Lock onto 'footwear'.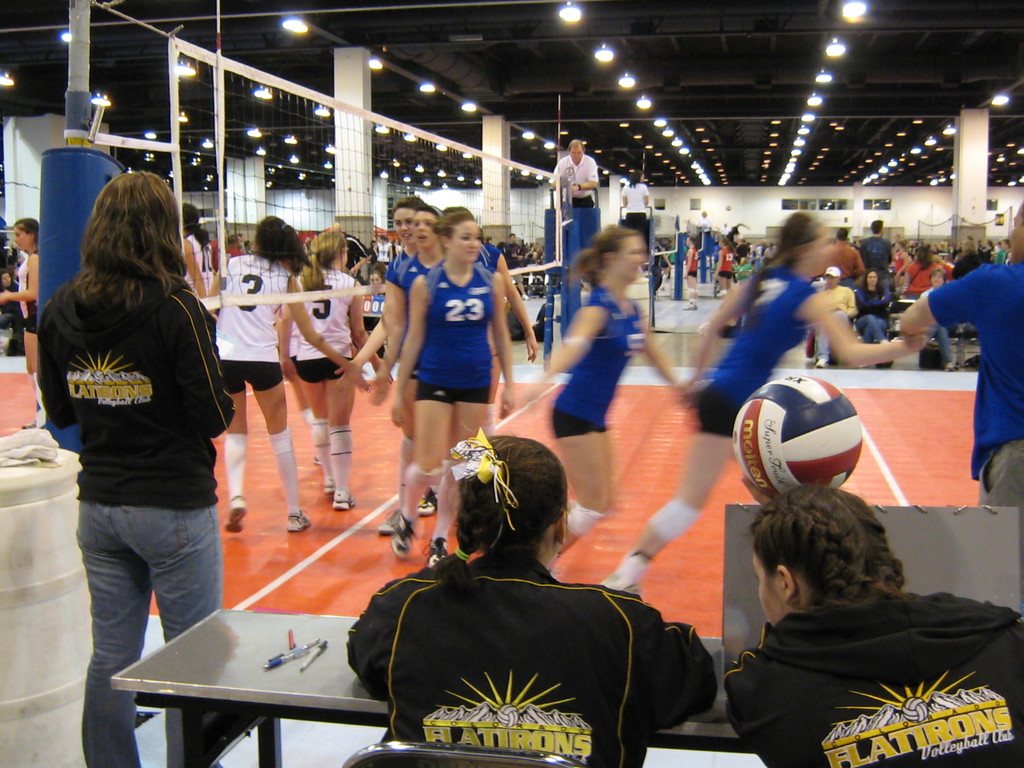
Locked: crop(325, 477, 336, 492).
